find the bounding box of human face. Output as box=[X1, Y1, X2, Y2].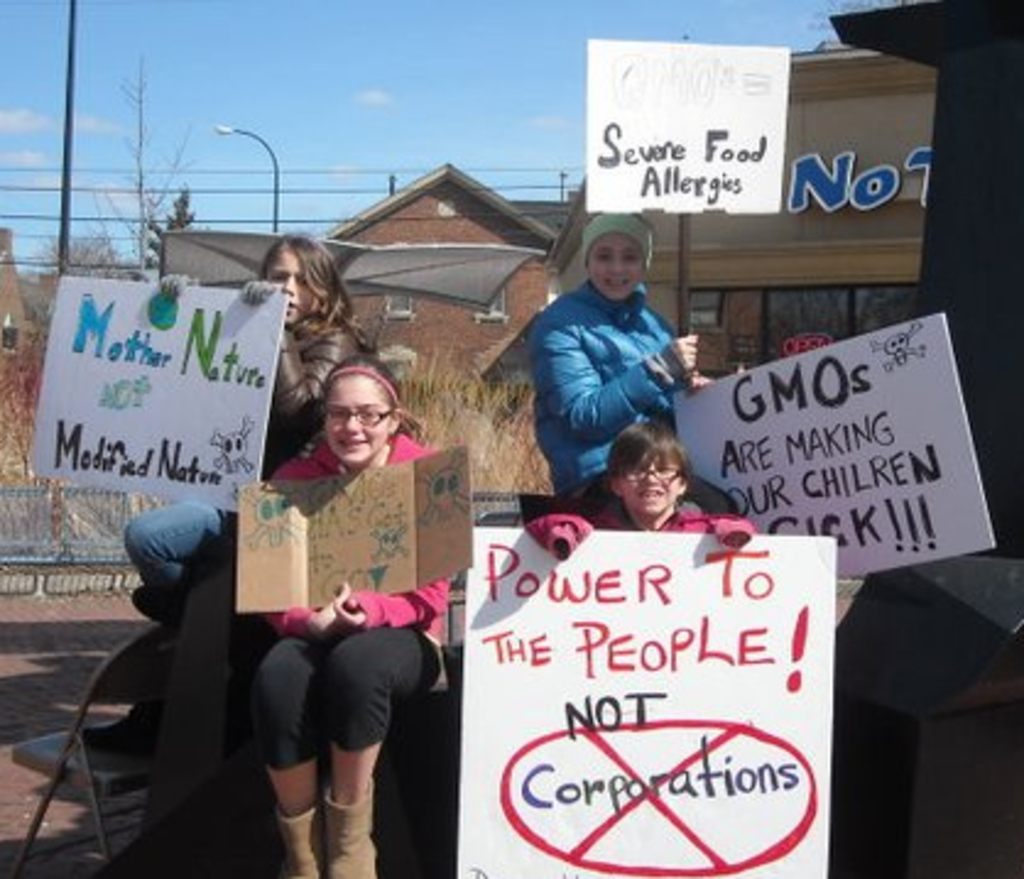
box=[617, 453, 681, 514].
